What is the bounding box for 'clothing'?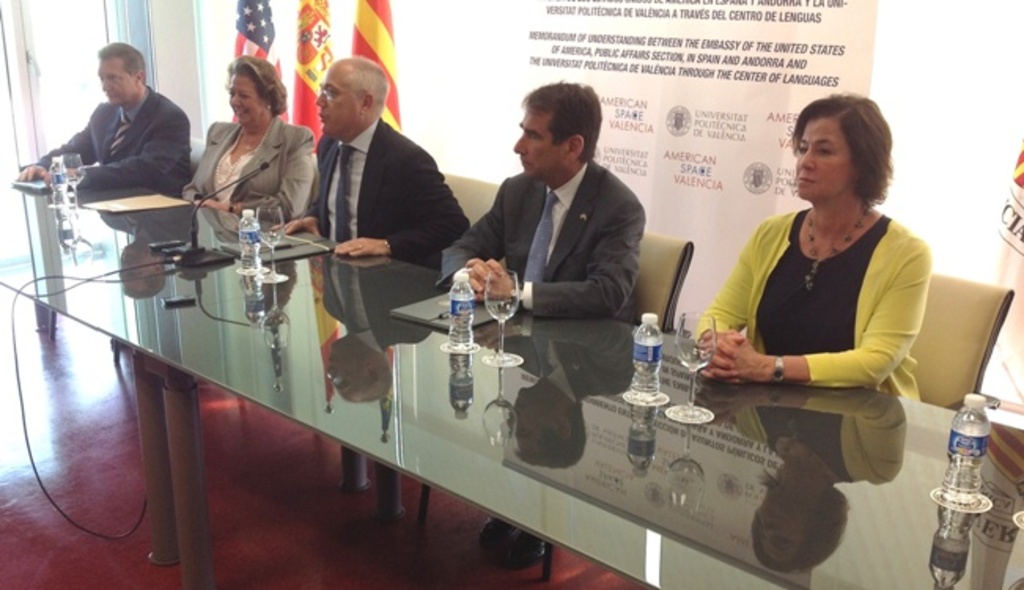
x1=289, y1=118, x2=475, y2=261.
